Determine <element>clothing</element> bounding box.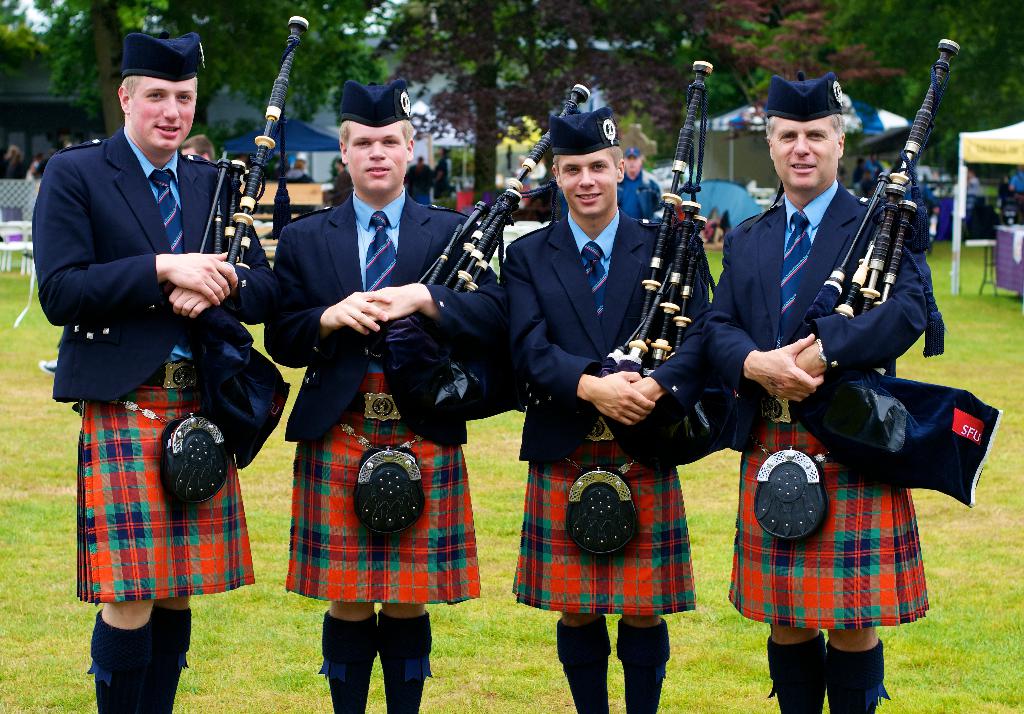
Determined: (264, 188, 502, 606).
